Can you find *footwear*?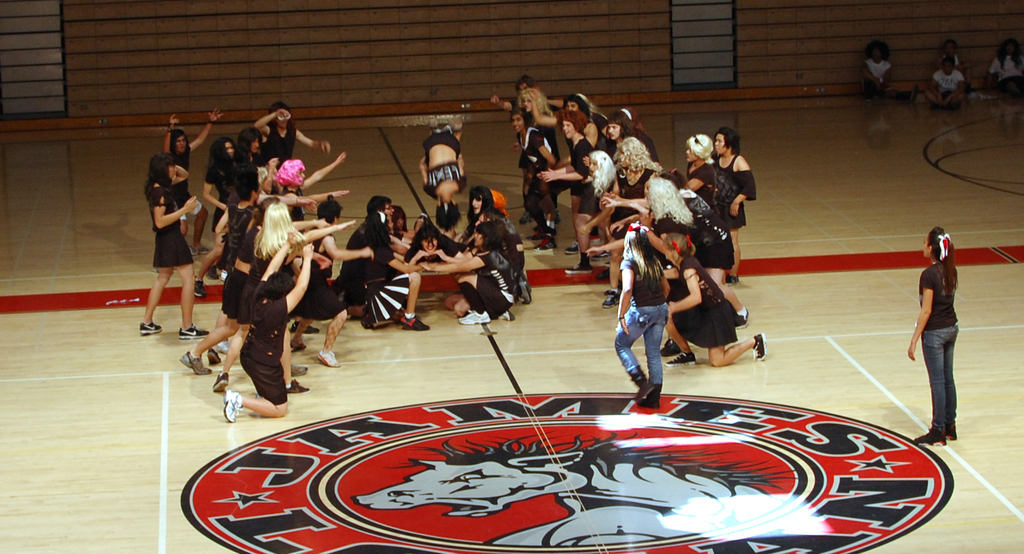
Yes, bounding box: (204, 349, 220, 360).
